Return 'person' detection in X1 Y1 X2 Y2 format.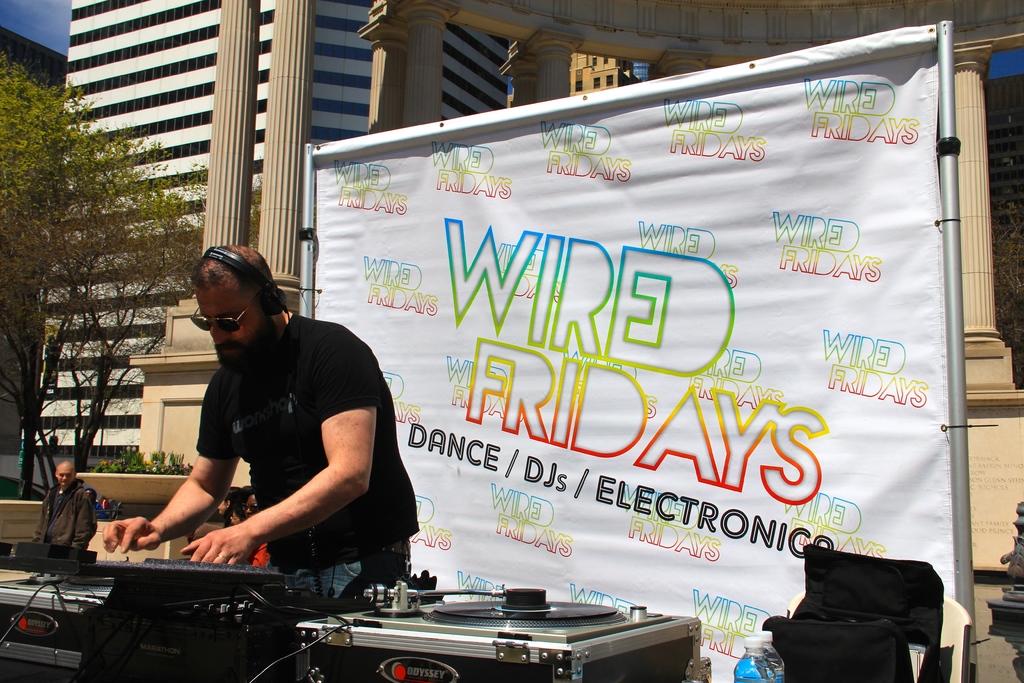
228 504 246 526.
